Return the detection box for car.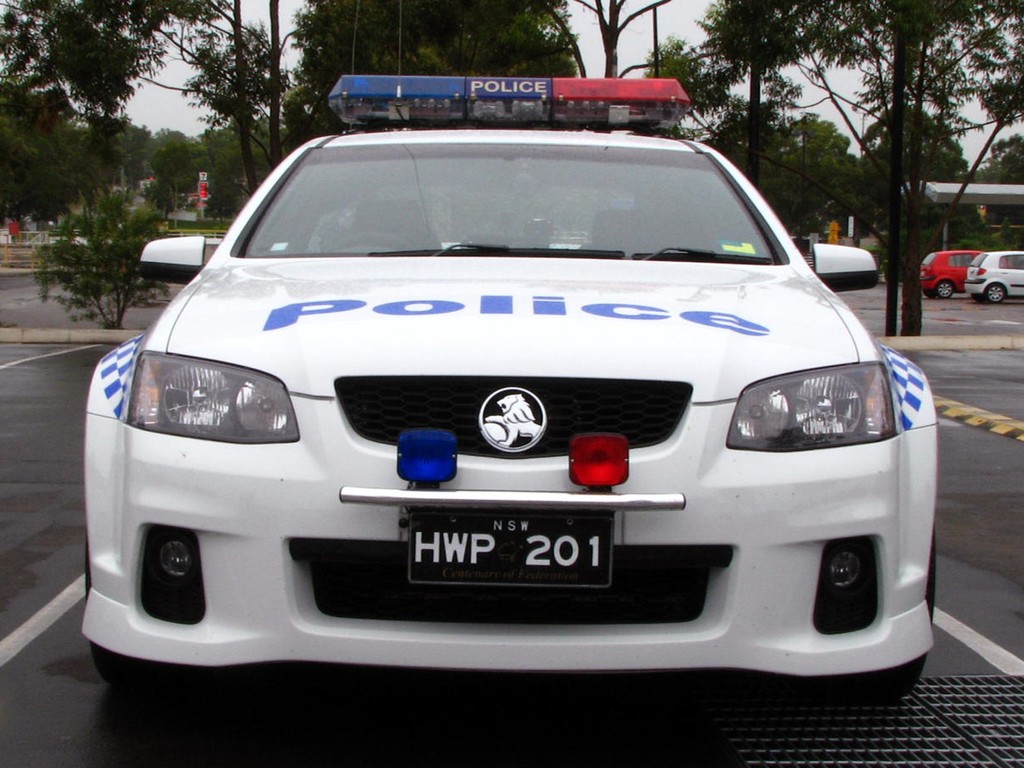
rect(81, 73, 936, 709).
